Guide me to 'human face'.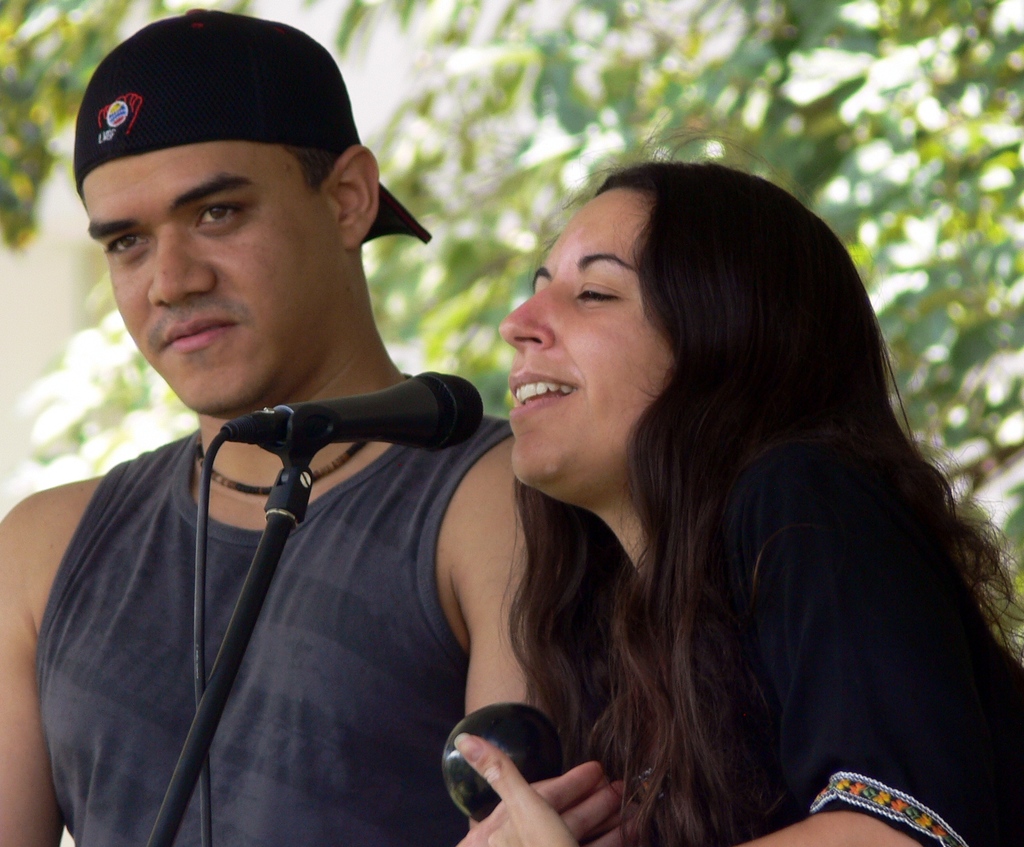
Guidance: bbox(492, 185, 671, 494).
